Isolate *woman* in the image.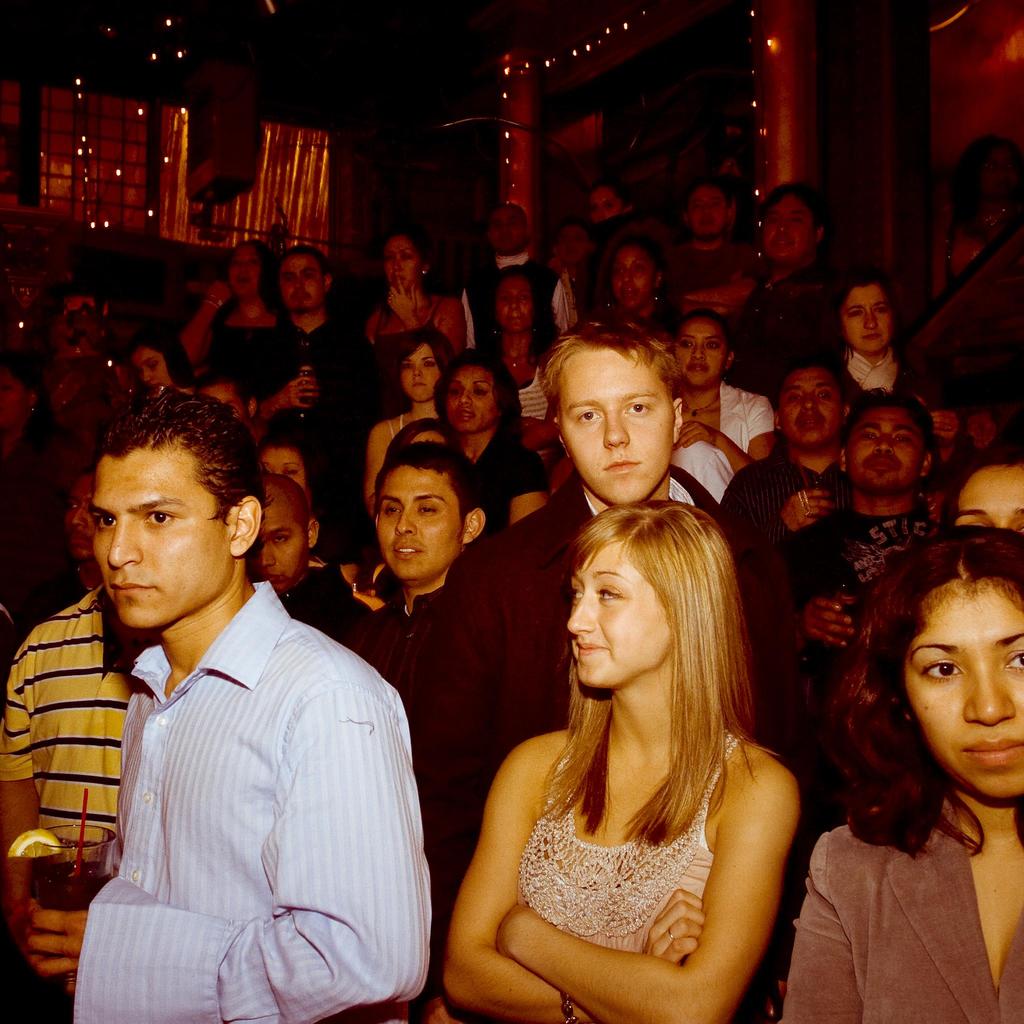
Isolated region: bbox=(669, 305, 778, 505).
